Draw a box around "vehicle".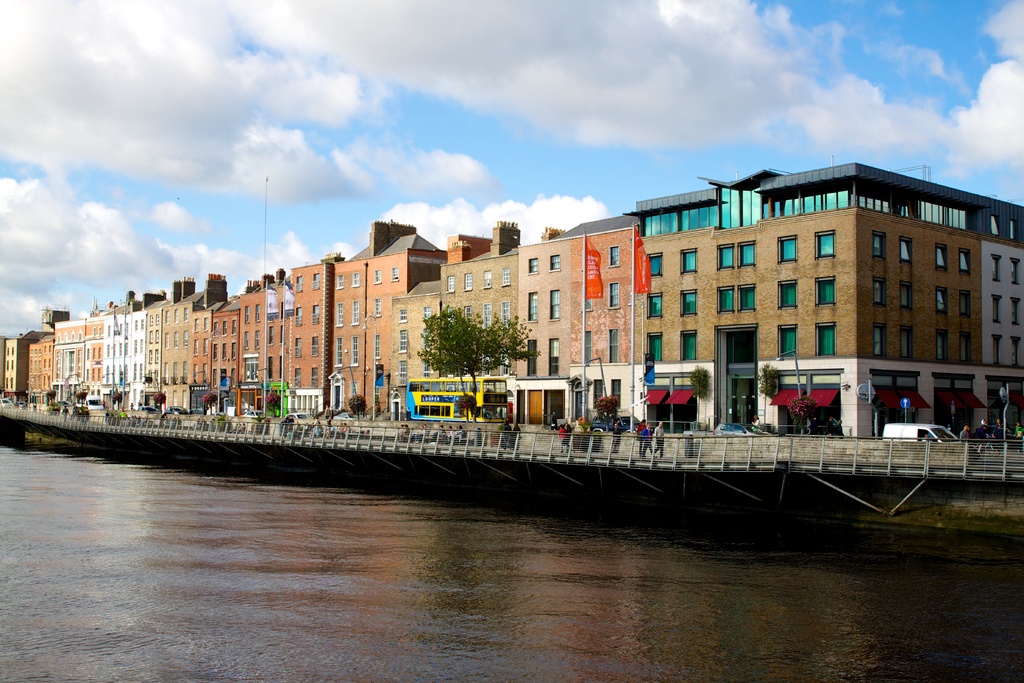
rect(582, 412, 652, 437).
